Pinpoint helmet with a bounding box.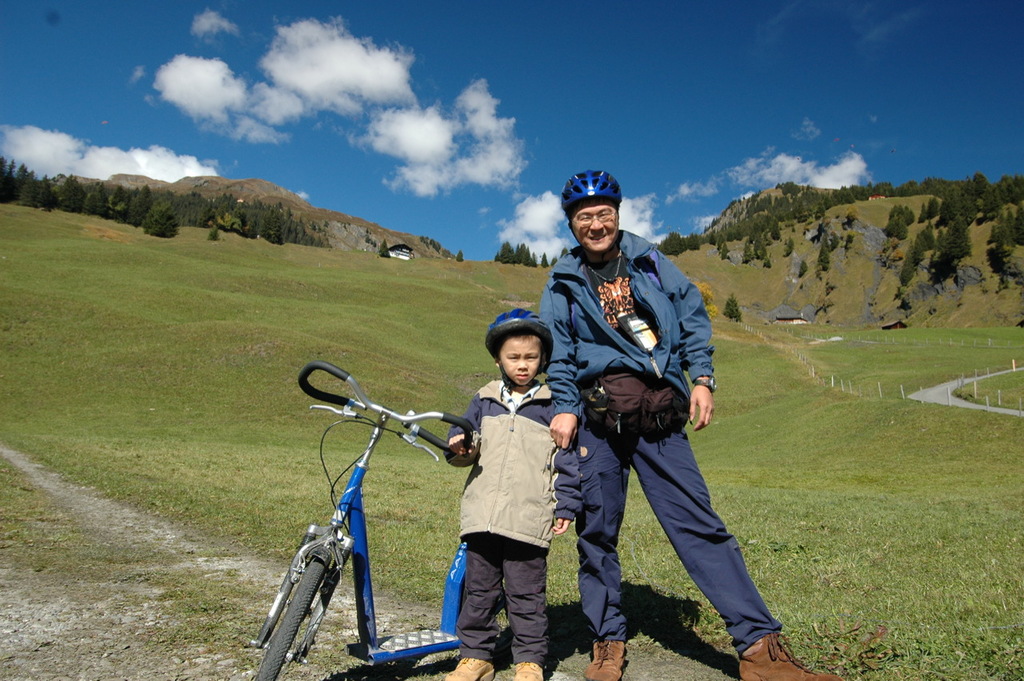
[561,162,630,246].
